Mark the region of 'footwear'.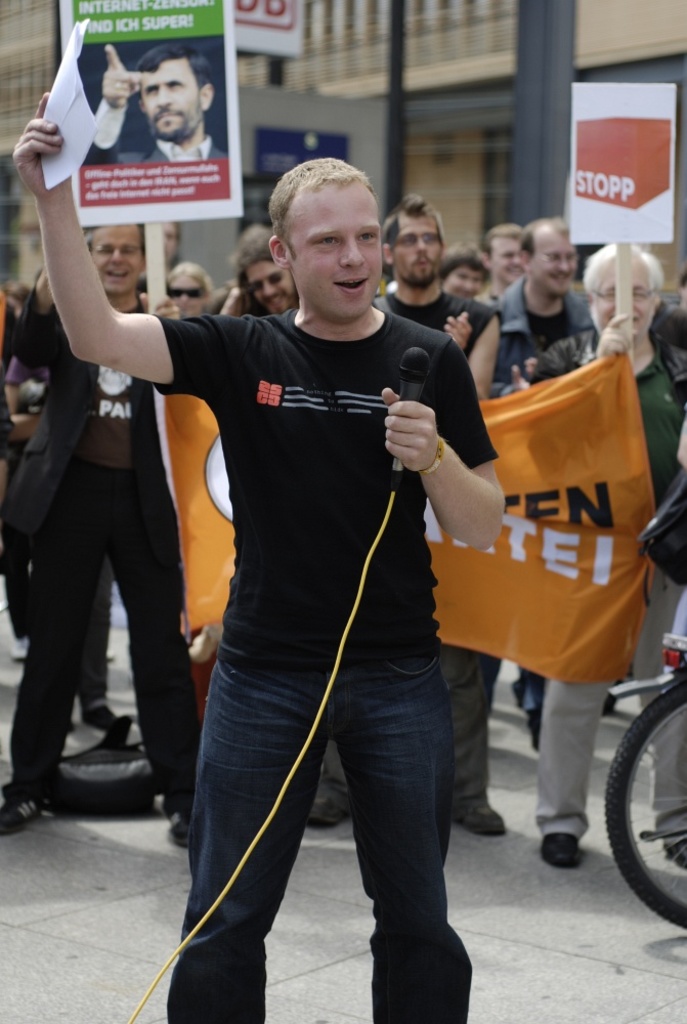
Region: rect(312, 780, 351, 831).
